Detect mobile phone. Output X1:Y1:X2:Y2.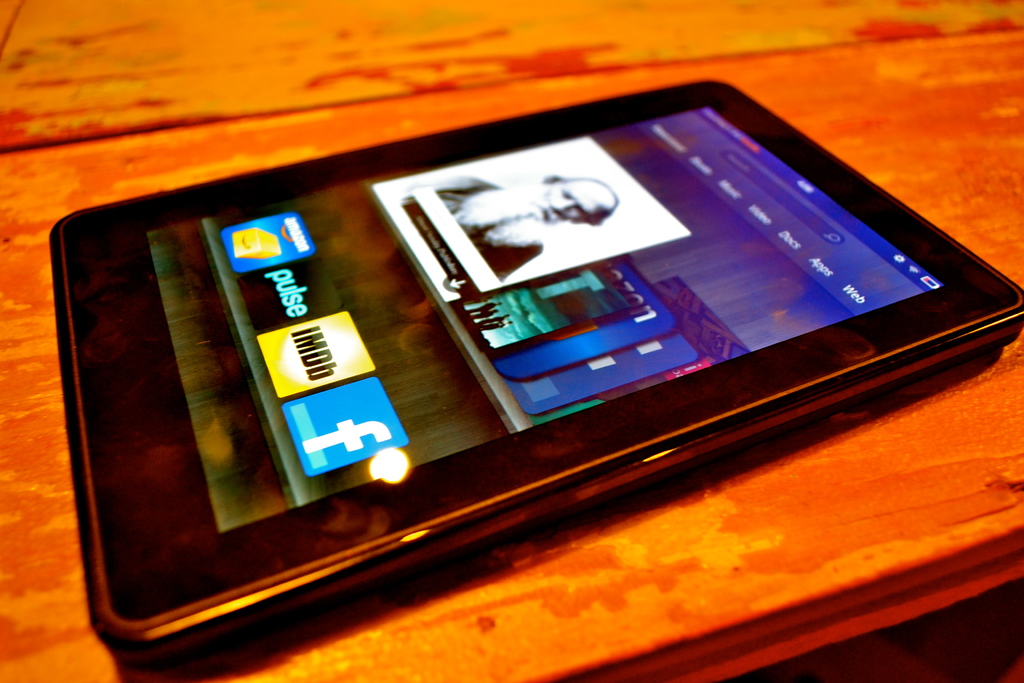
17:95:1023:649.
